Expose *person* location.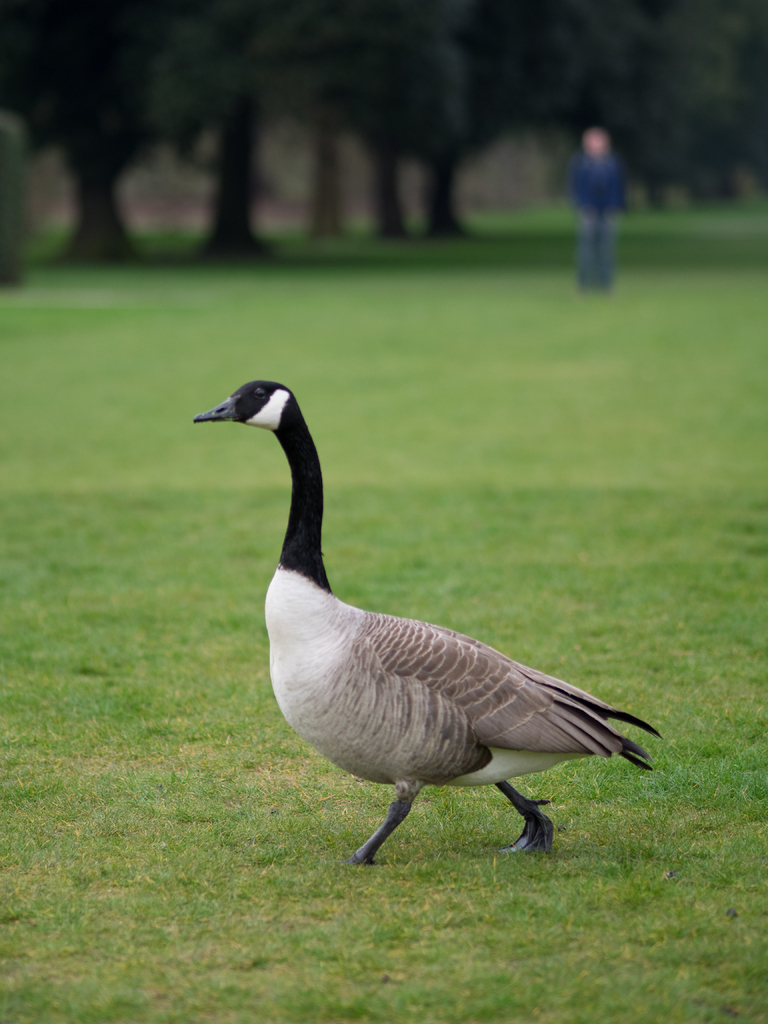
Exposed at detection(566, 110, 646, 296).
